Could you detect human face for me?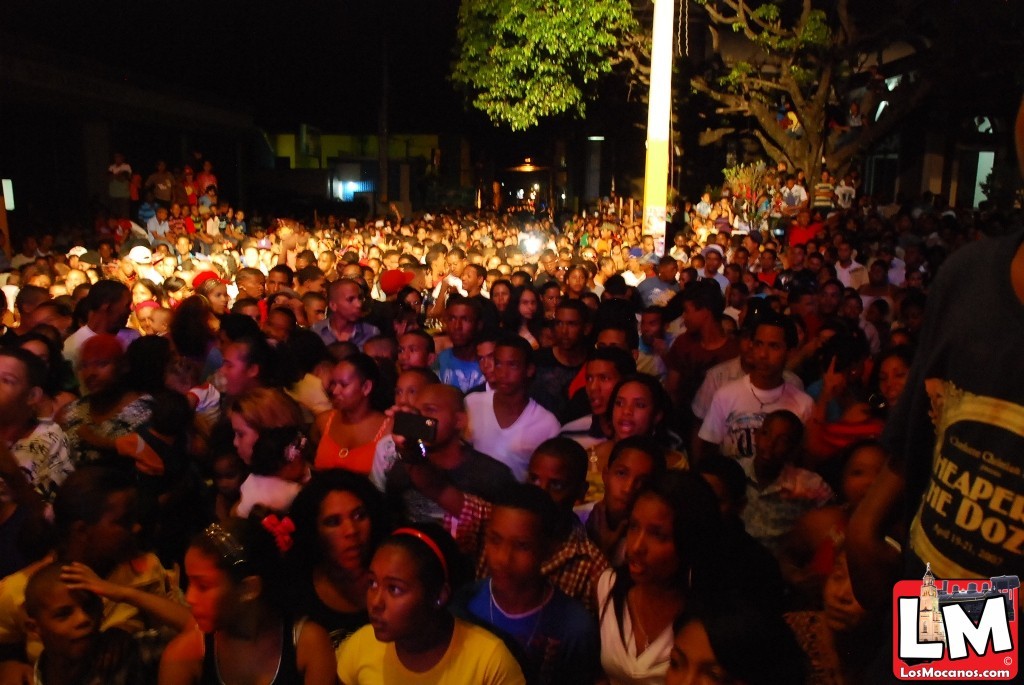
Detection result: box=[446, 303, 474, 337].
